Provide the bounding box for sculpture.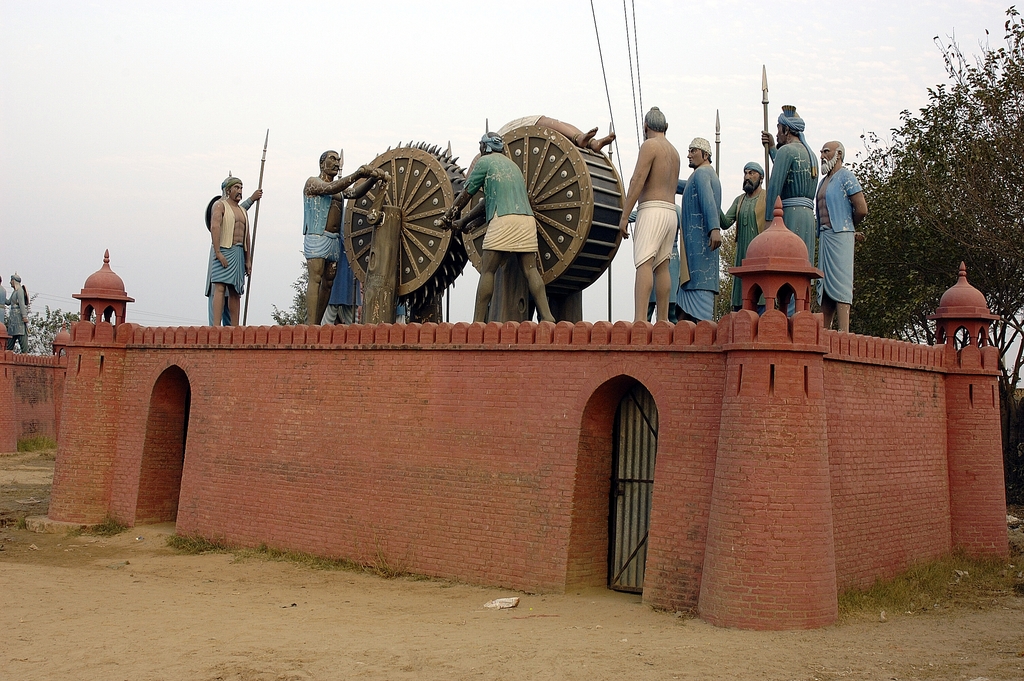
{"left": 614, "top": 100, "right": 678, "bottom": 324}.
